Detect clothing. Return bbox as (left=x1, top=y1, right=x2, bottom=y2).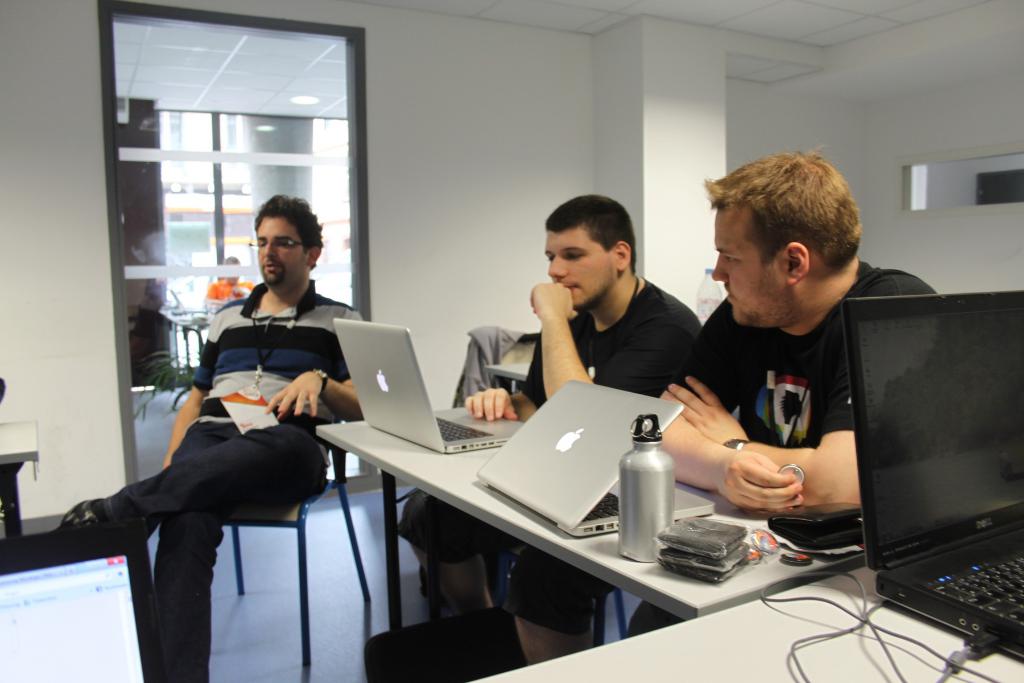
(left=61, top=281, right=366, bottom=682).
